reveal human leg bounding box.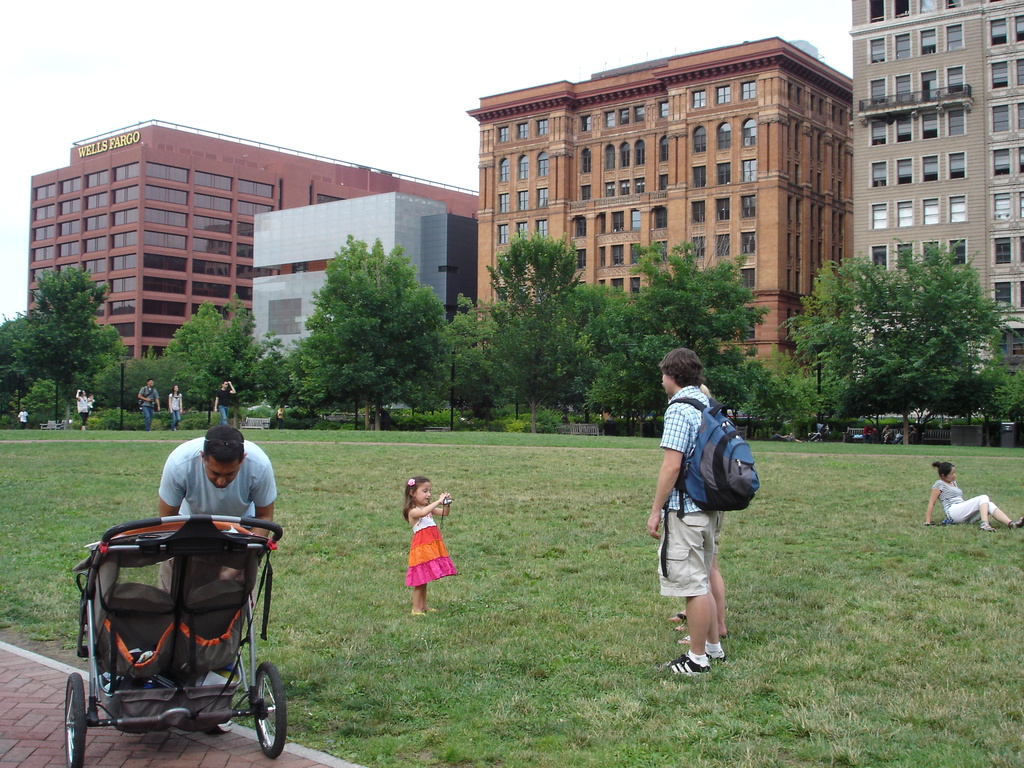
Revealed: 144, 407, 149, 424.
